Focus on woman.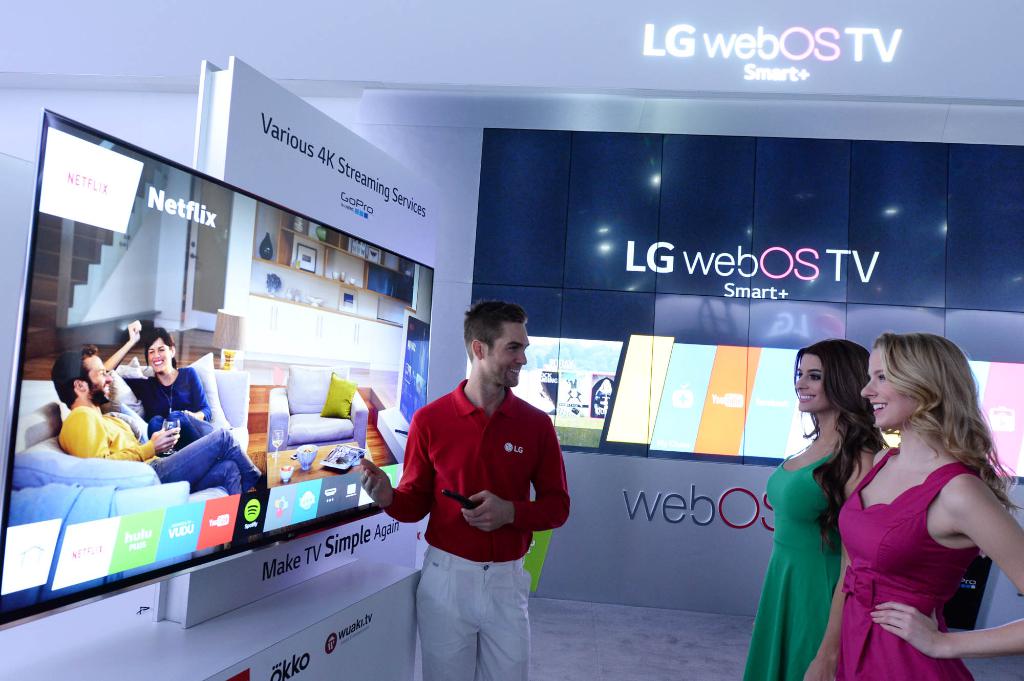
Focused at locate(745, 344, 870, 680).
